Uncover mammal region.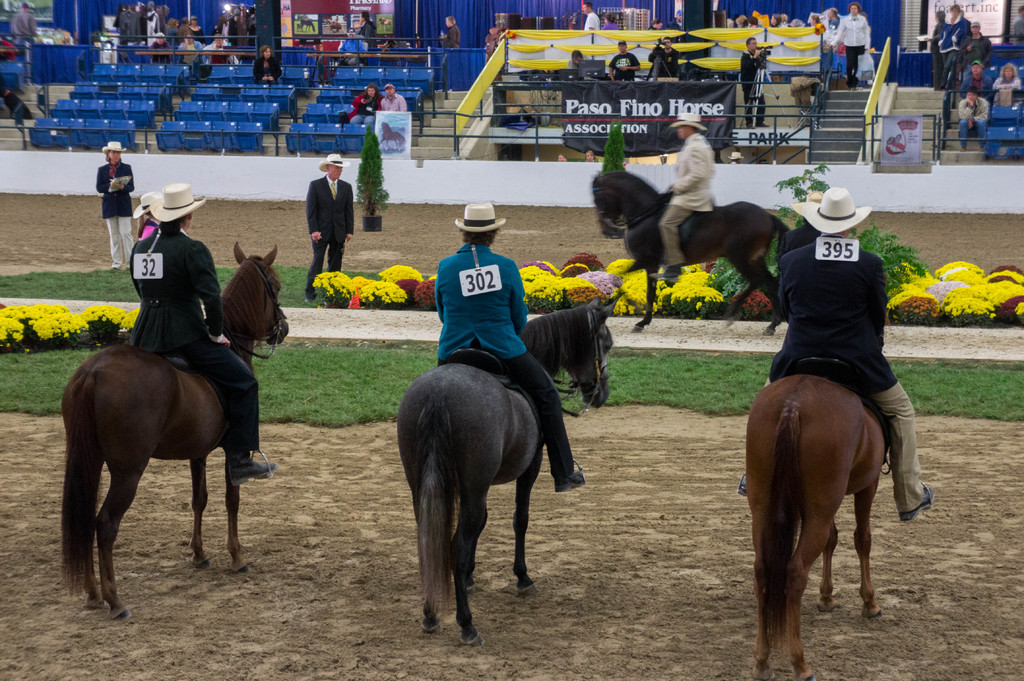
Uncovered: <region>659, 109, 716, 289</region>.
